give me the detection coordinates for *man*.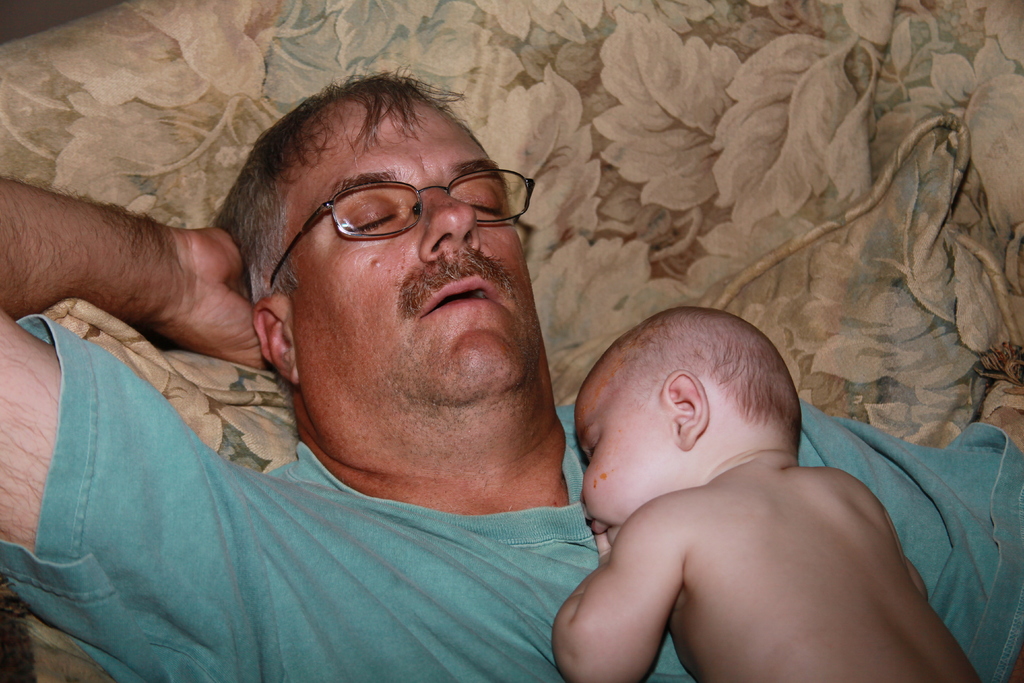
crop(0, 76, 1023, 682).
